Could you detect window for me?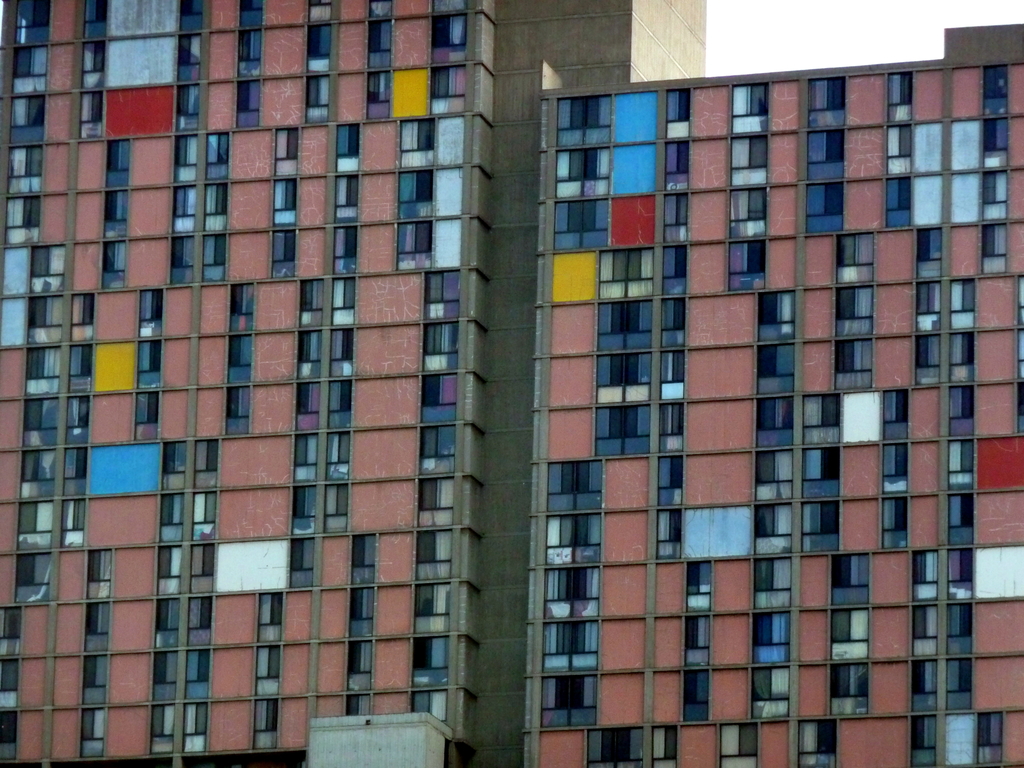
Detection result: <box>191,547,216,592</box>.
